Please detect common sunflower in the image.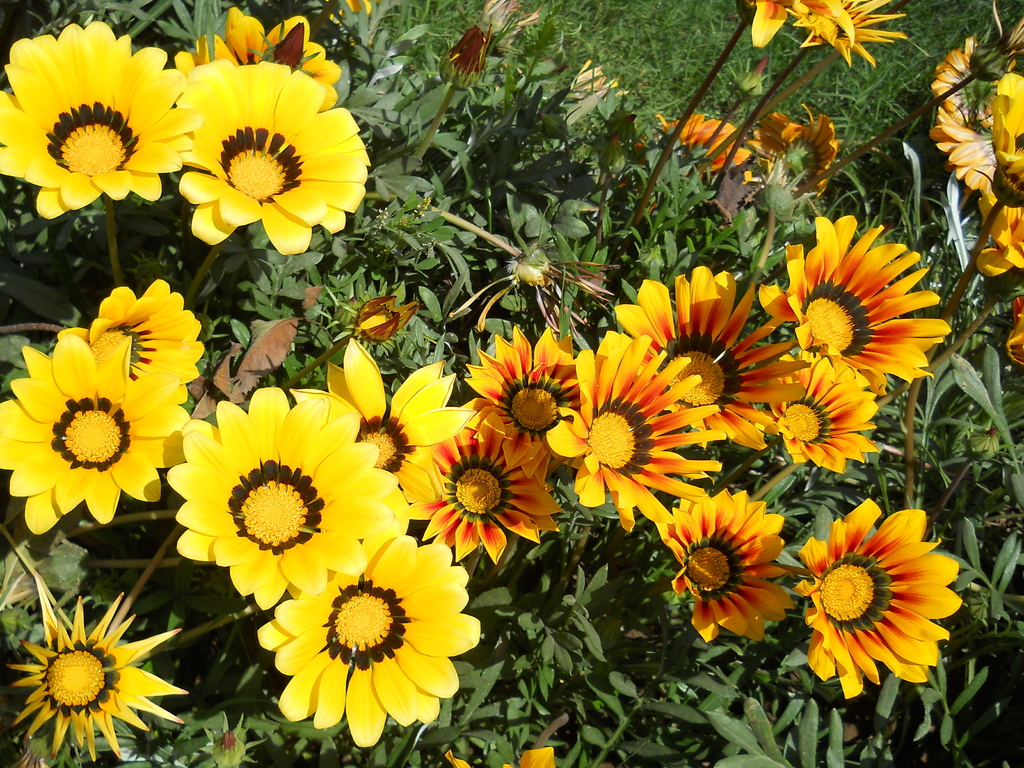
753:352:877:467.
